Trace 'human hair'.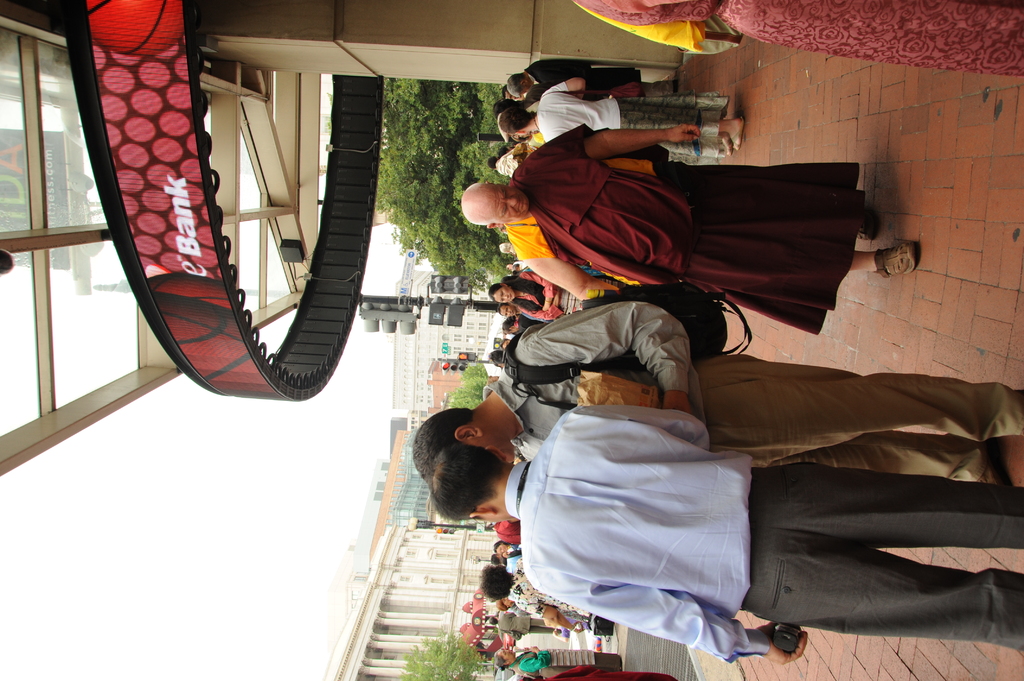
Traced to BBox(467, 182, 496, 223).
